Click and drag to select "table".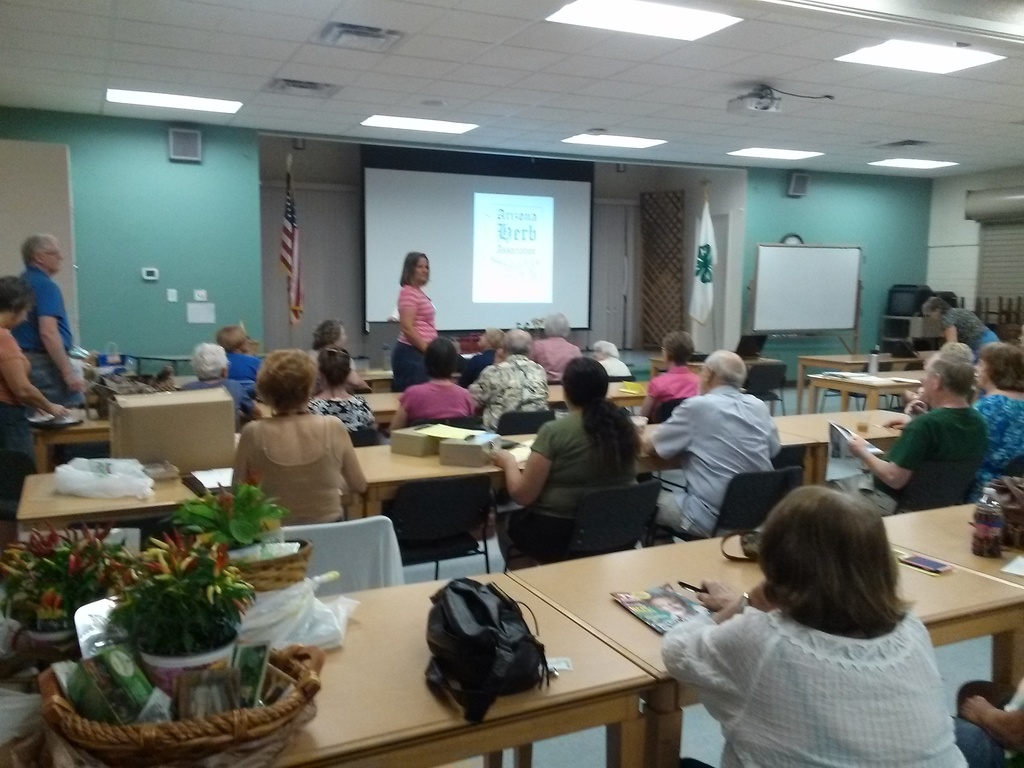
Selection: select_region(26, 460, 209, 543).
